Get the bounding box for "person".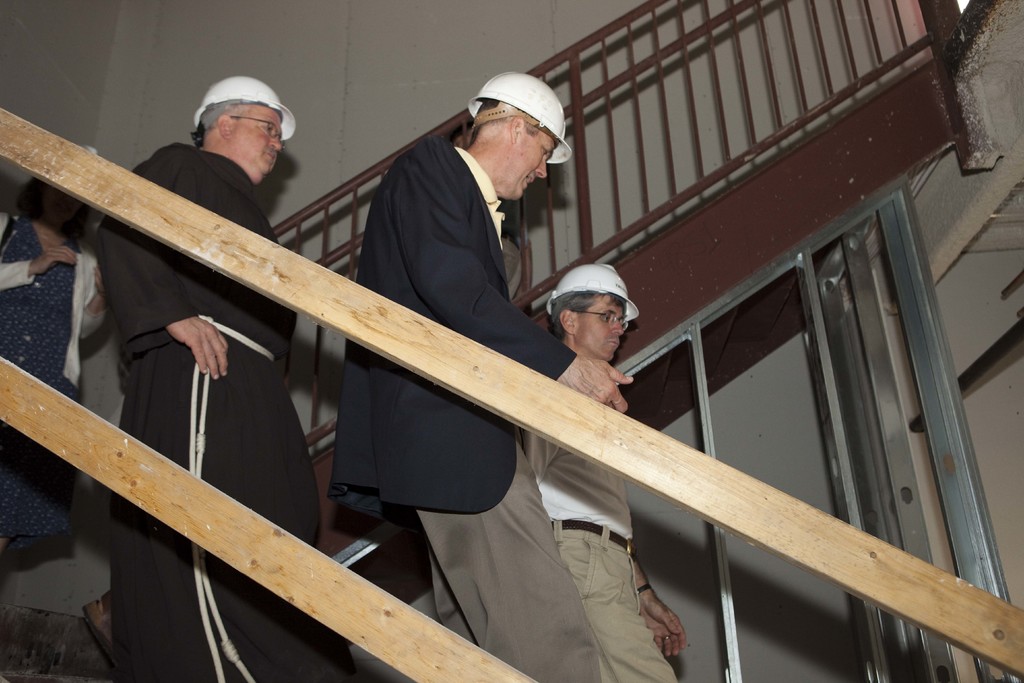
rect(97, 77, 361, 682).
